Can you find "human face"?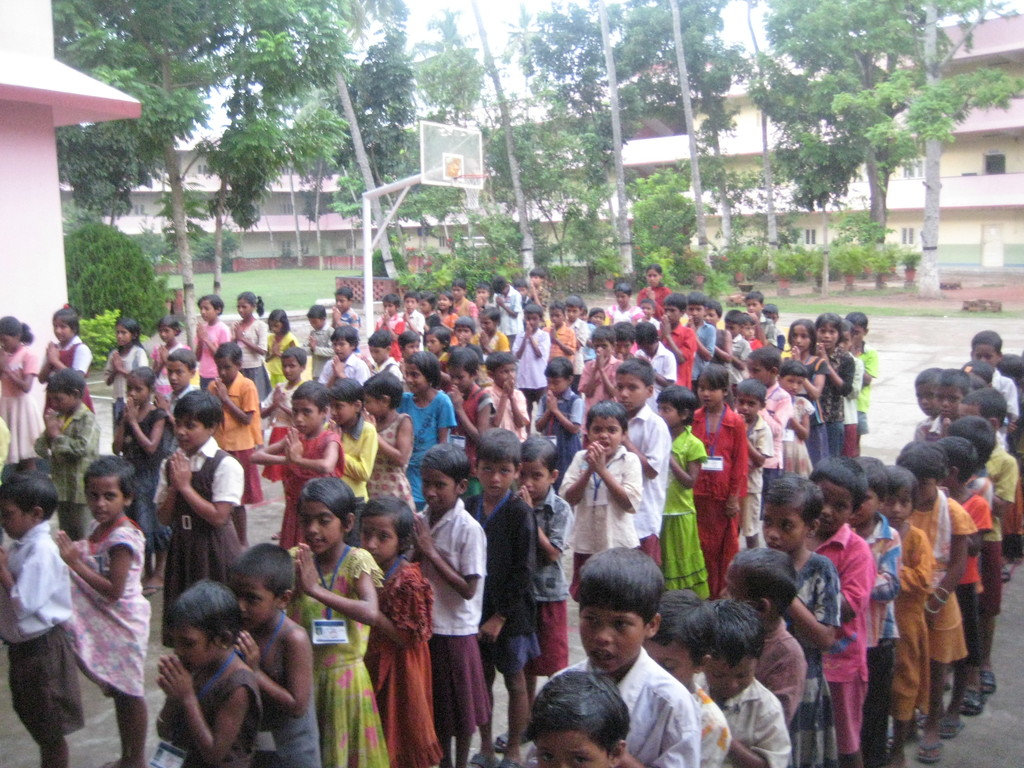
Yes, bounding box: 479,314,495,333.
